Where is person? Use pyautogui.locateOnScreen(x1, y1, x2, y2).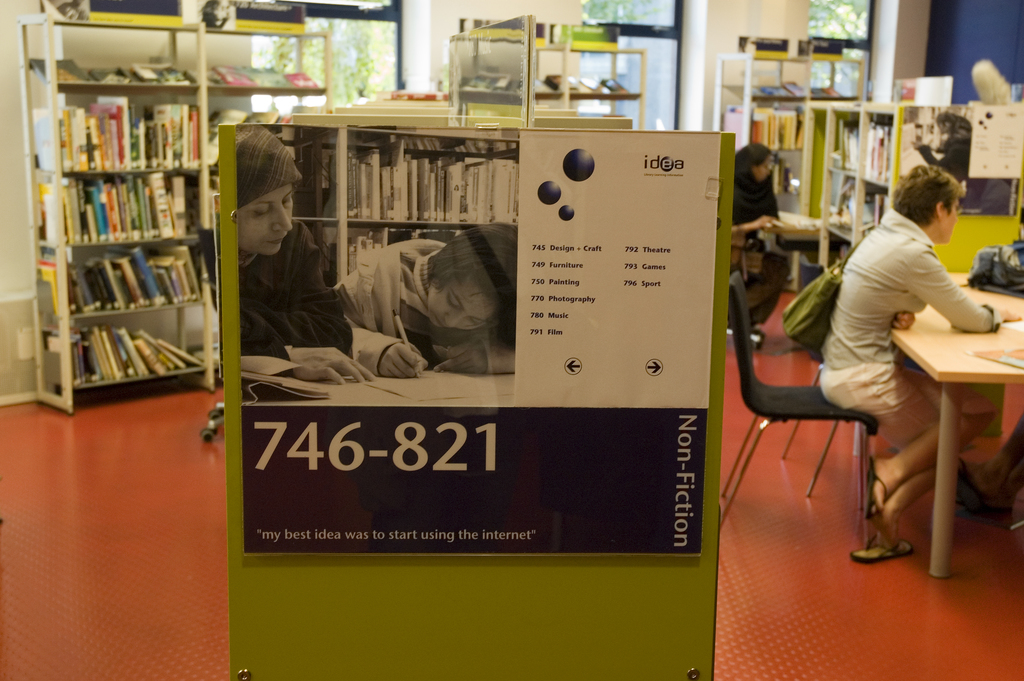
pyautogui.locateOnScreen(236, 124, 356, 387).
